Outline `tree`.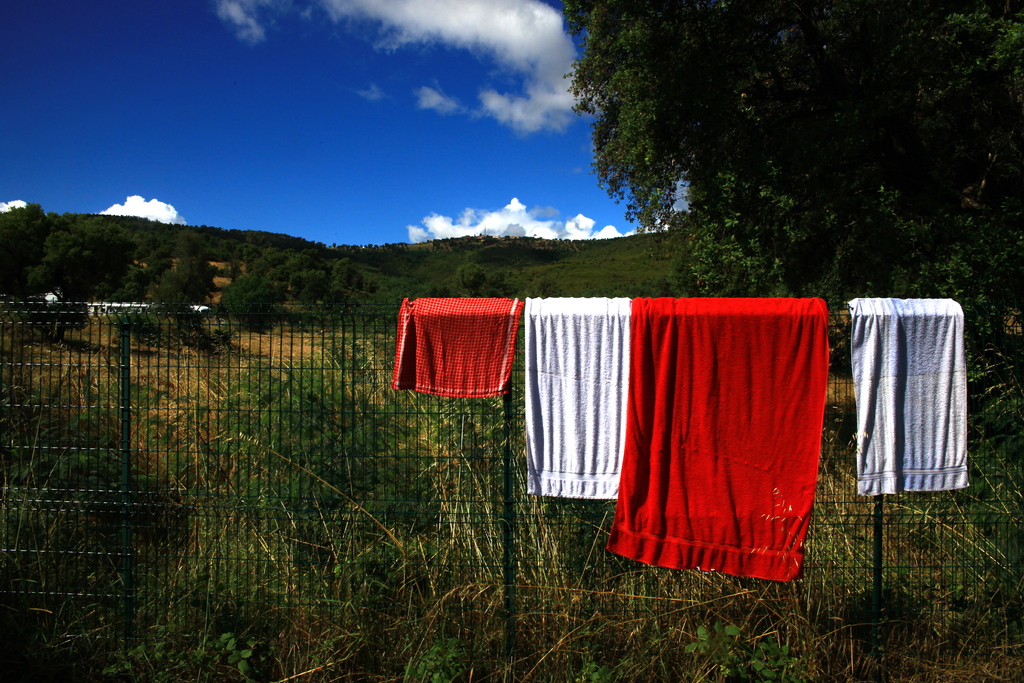
Outline: select_region(451, 265, 489, 300).
